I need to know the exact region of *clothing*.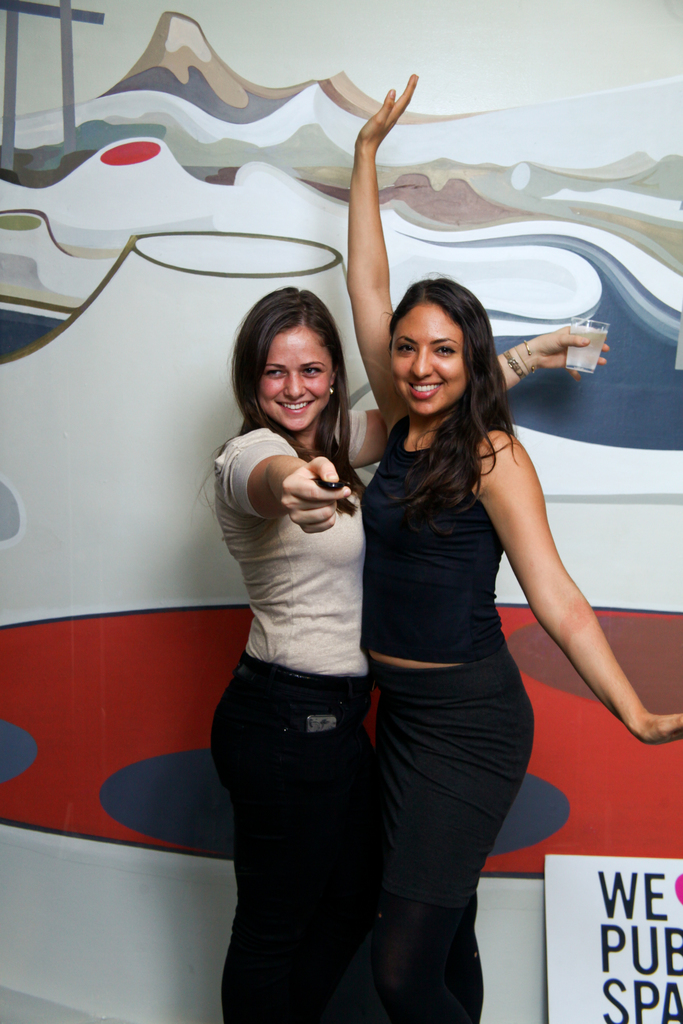
Region: 209:405:374:1023.
